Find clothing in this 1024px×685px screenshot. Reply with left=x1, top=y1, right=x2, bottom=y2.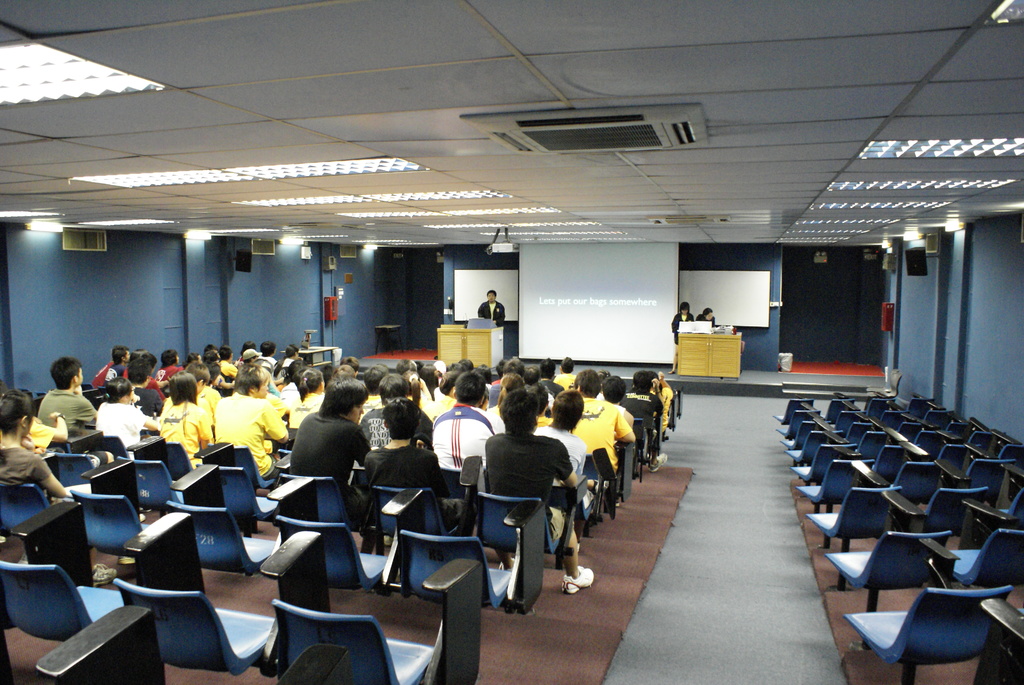
left=364, top=445, right=472, bottom=516.
